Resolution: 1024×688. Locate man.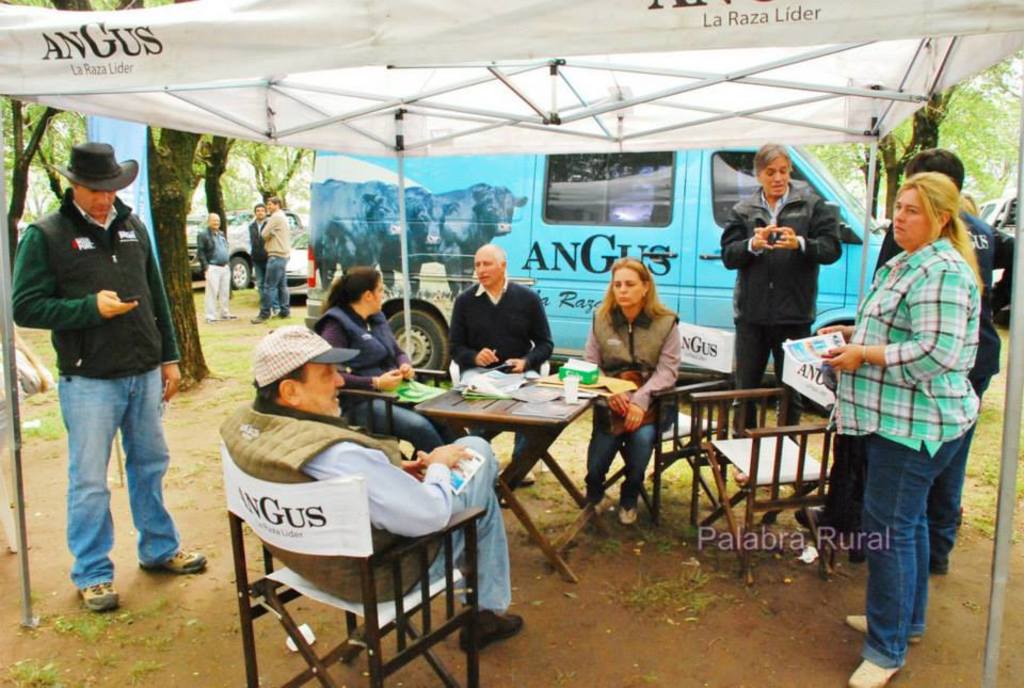
locate(242, 187, 301, 327).
